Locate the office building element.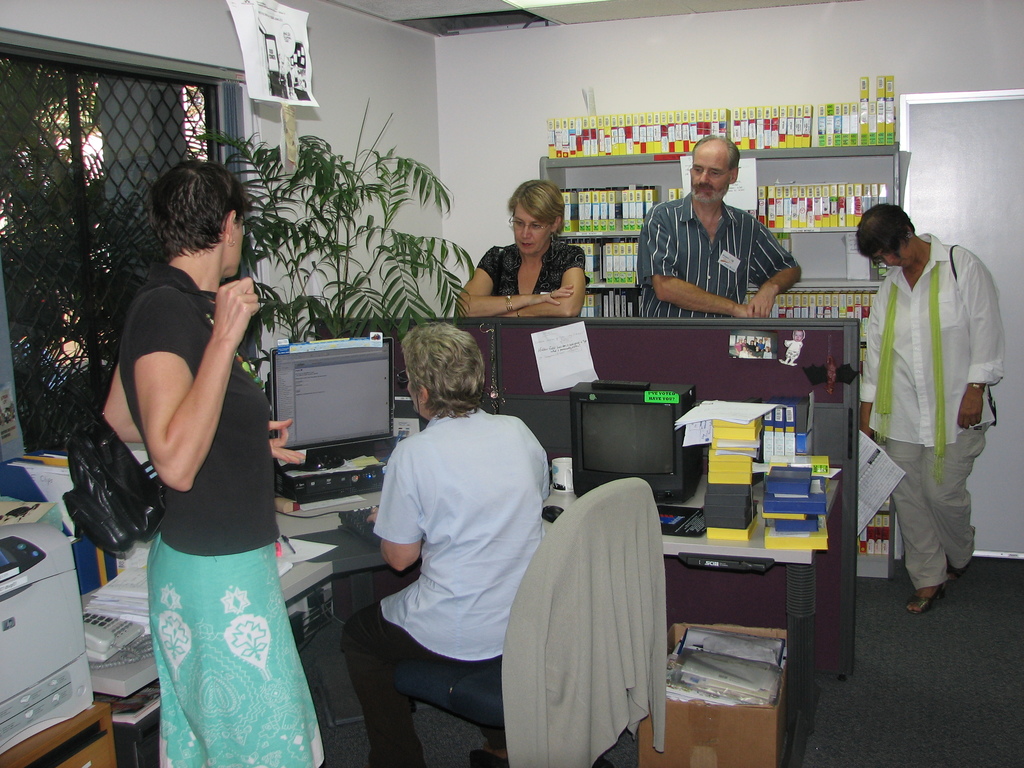
Element bbox: region(121, 44, 950, 767).
